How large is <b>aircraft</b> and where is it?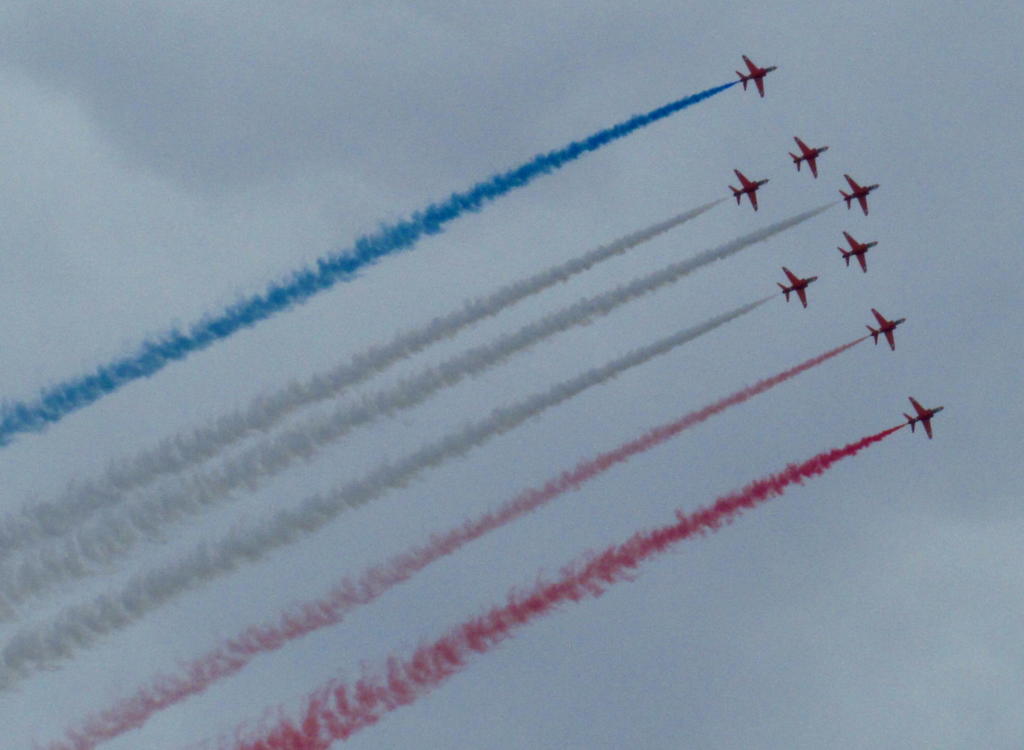
Bounding box: <region>902, 395, 947, 437</region>.
